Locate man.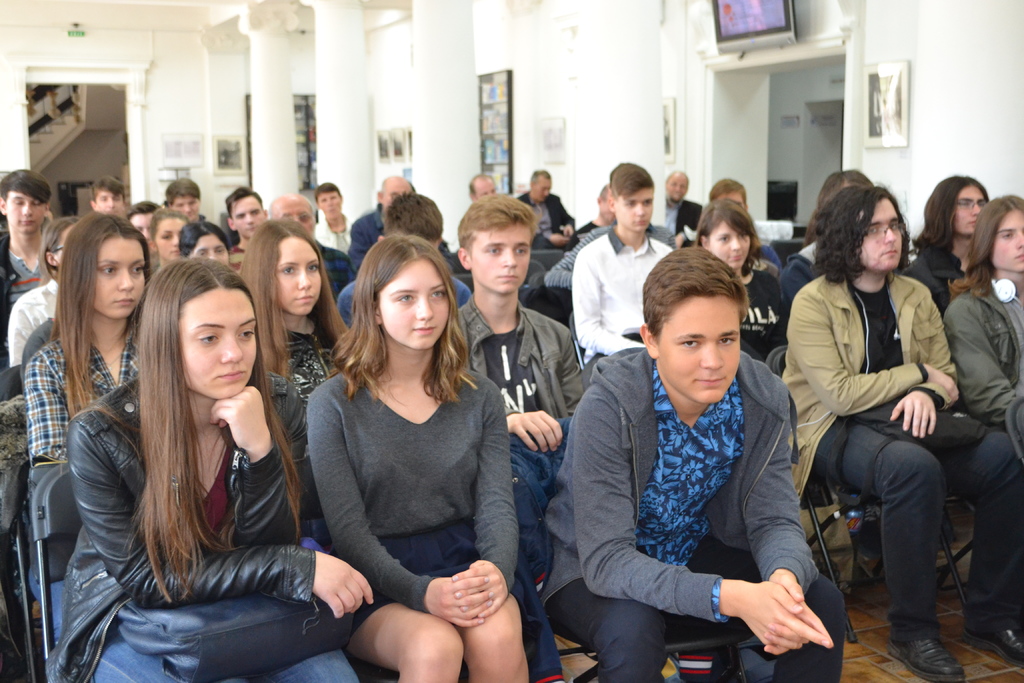
Bounding box: 0/172/60/336.
